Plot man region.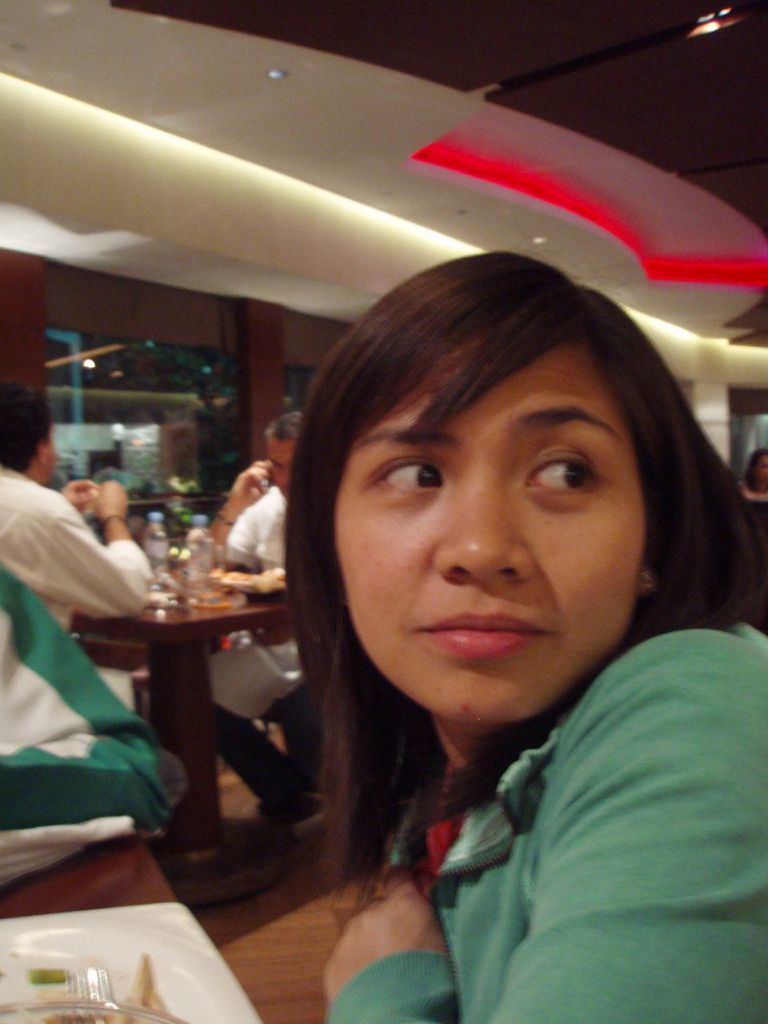
Plotted at [0, 388, 154, 662].
